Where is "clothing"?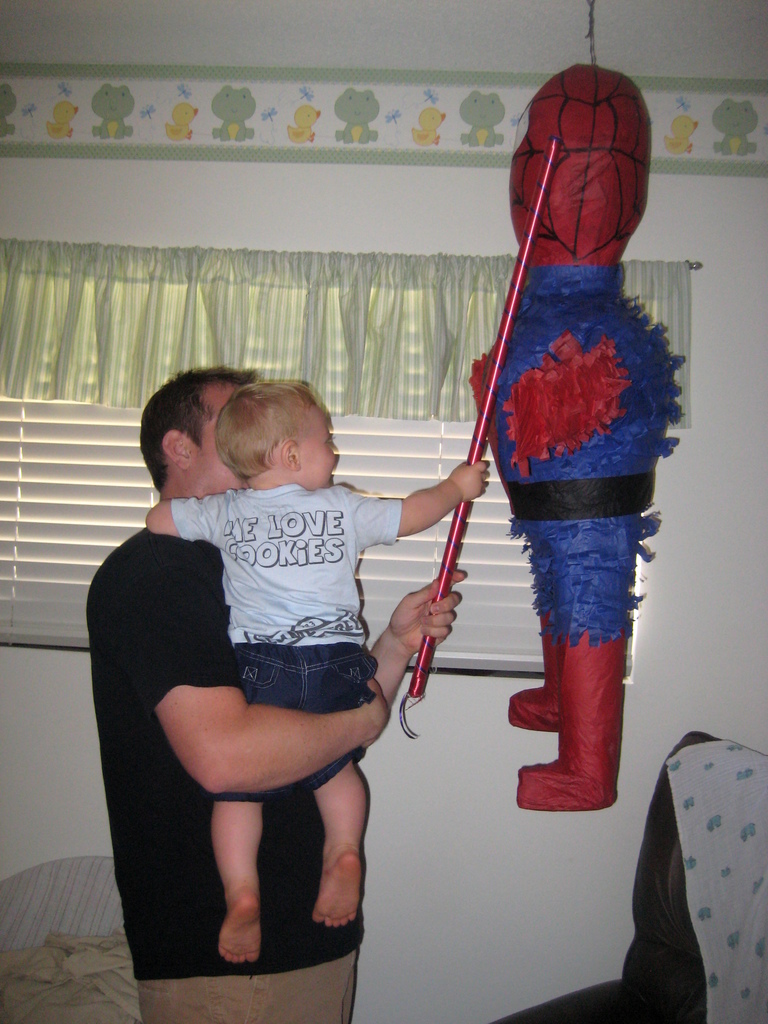
pyautogui.locateOnScreen(168, 484, 380, 739).
